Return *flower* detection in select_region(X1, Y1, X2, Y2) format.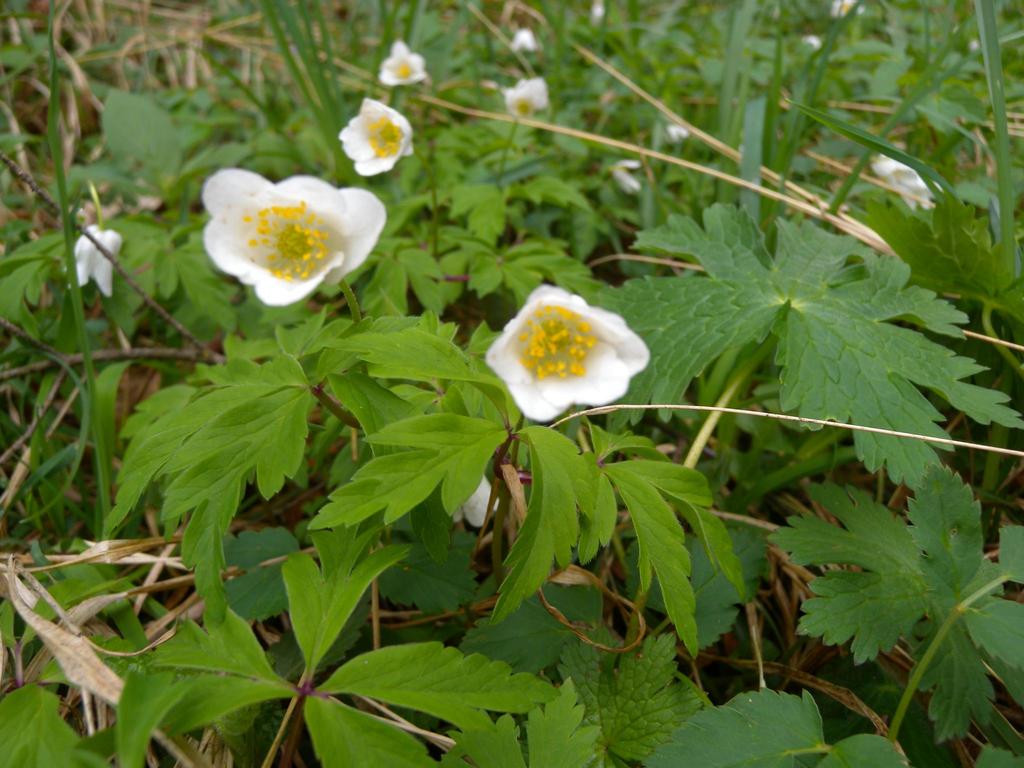
select_region(337, 101, 413, 175).
